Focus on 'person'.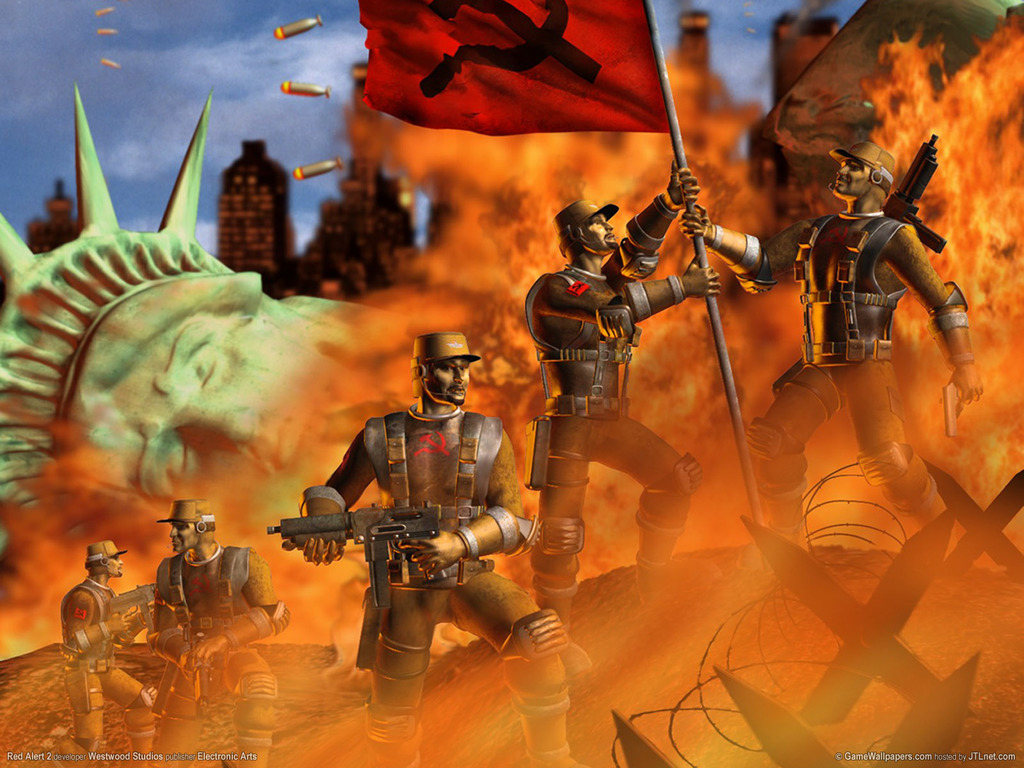
Focused at [521,124,742,692].
